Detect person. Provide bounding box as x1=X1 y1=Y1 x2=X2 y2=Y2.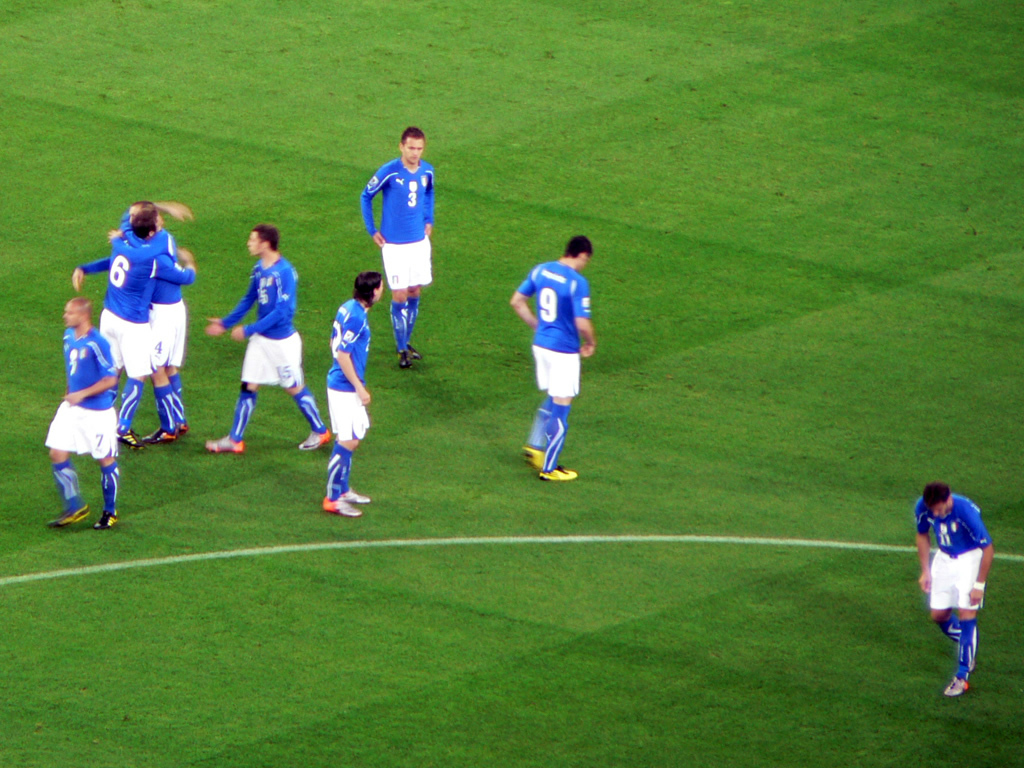
x1=509 y1=237 x2=595 y2=480.
